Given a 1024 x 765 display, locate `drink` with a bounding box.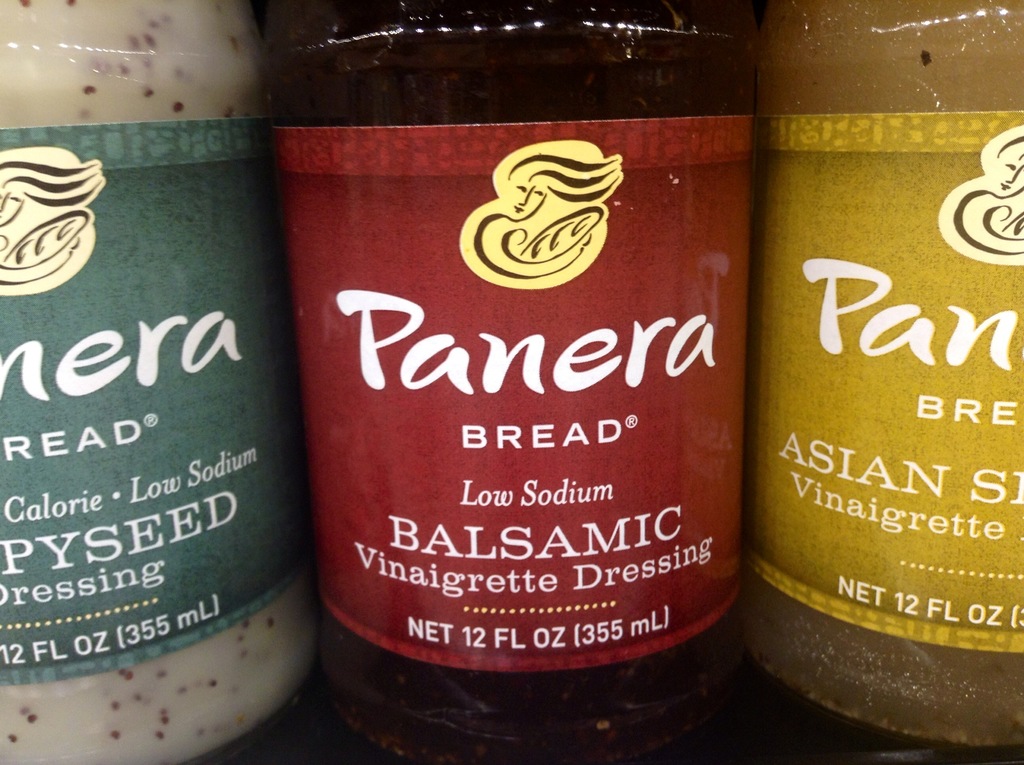
Located: locate(752, 0, 1023, 748).
